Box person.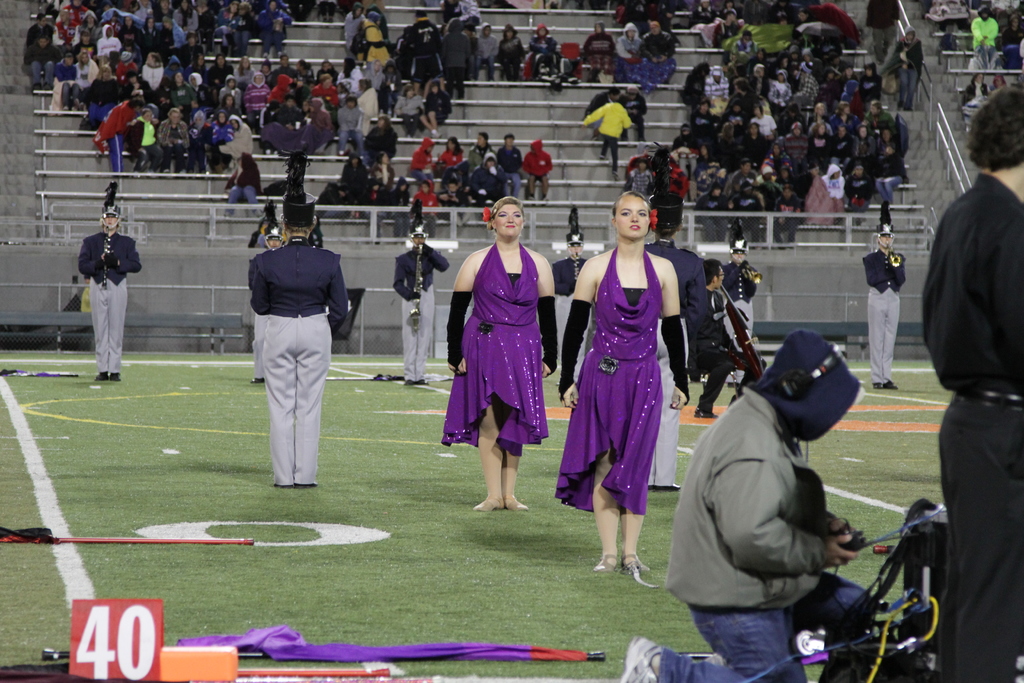
(left=79, top=179, right=143, bottom=379).
